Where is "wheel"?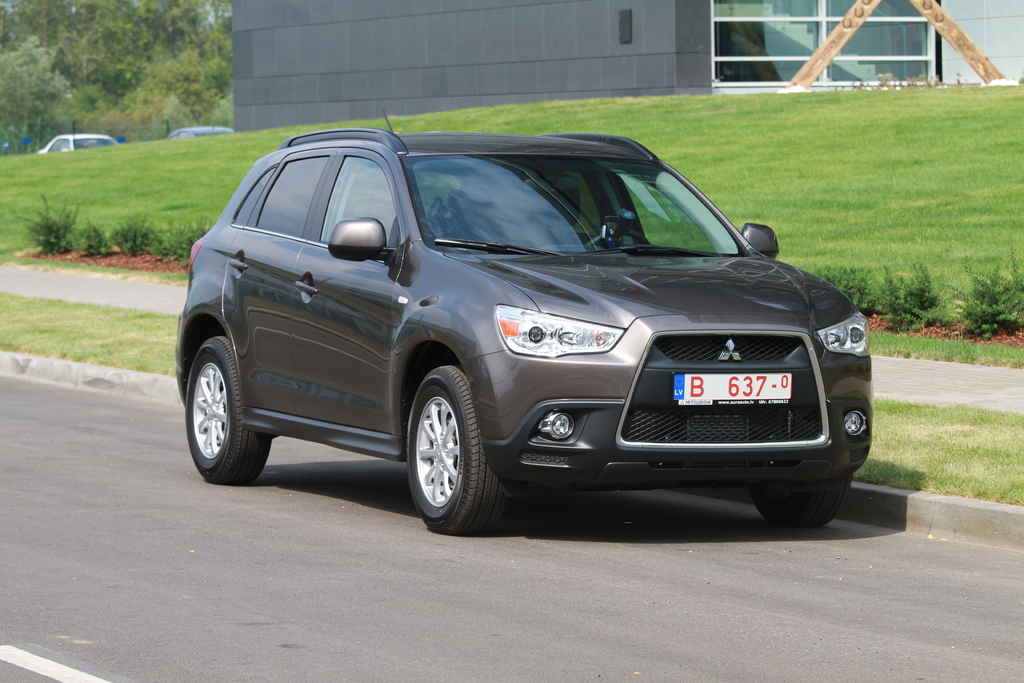
404:360:514:537.
